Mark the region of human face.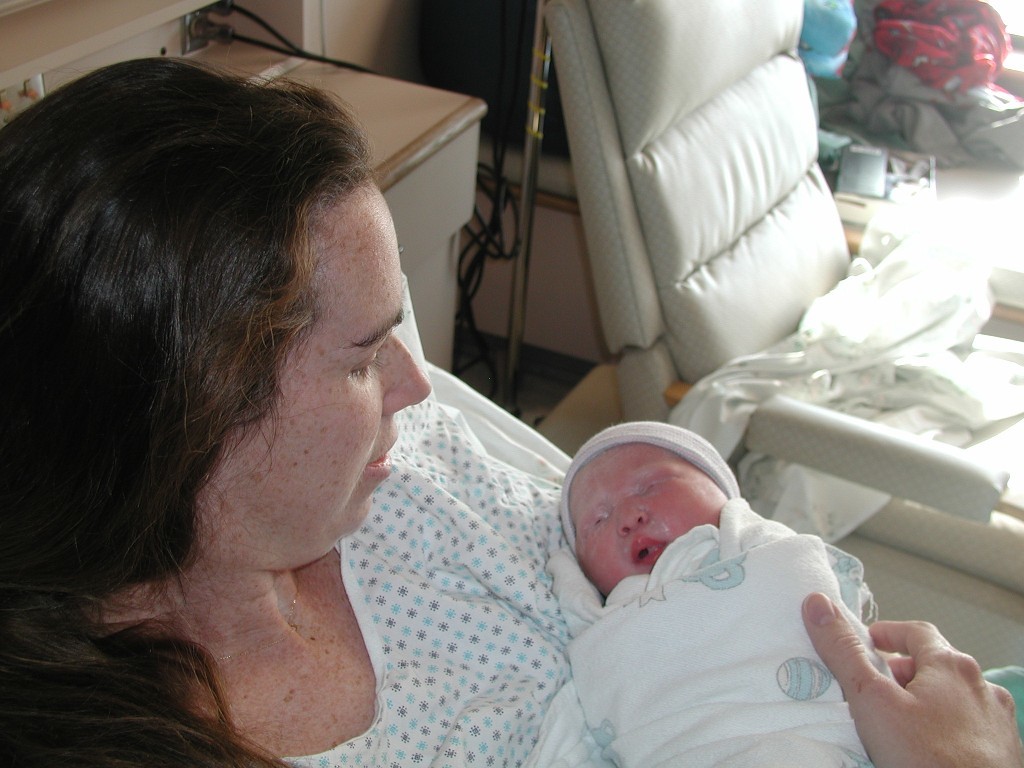
Region: detection(563, 440, 727, 594).
